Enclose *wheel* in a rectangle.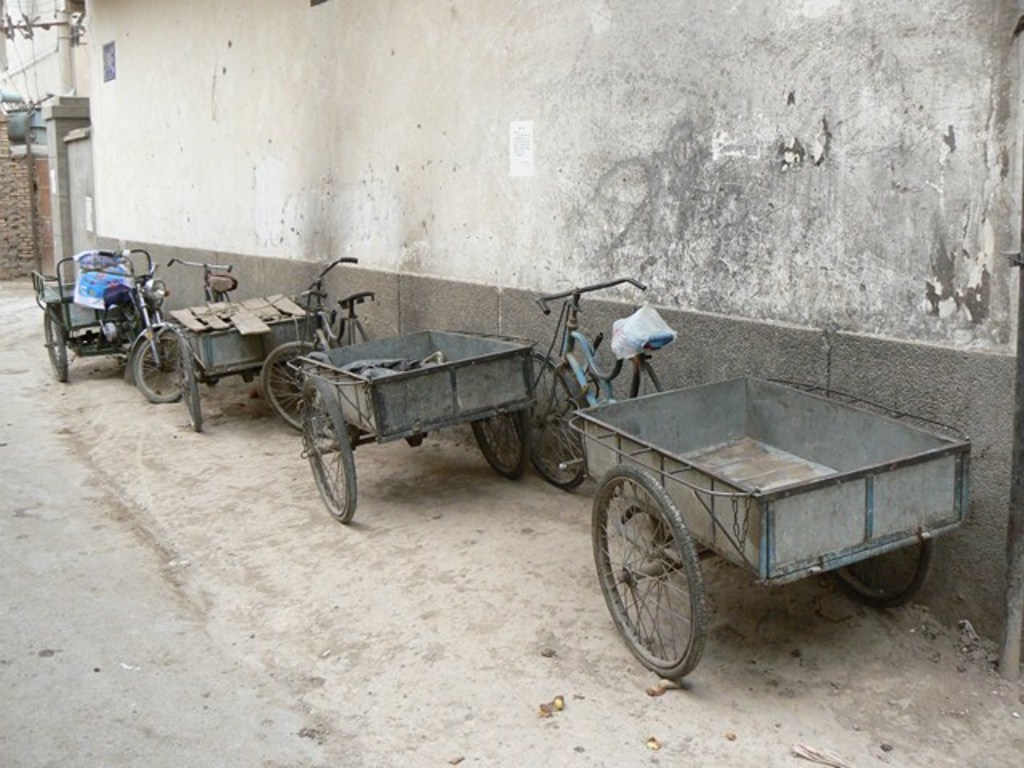
834/539/936/616.
